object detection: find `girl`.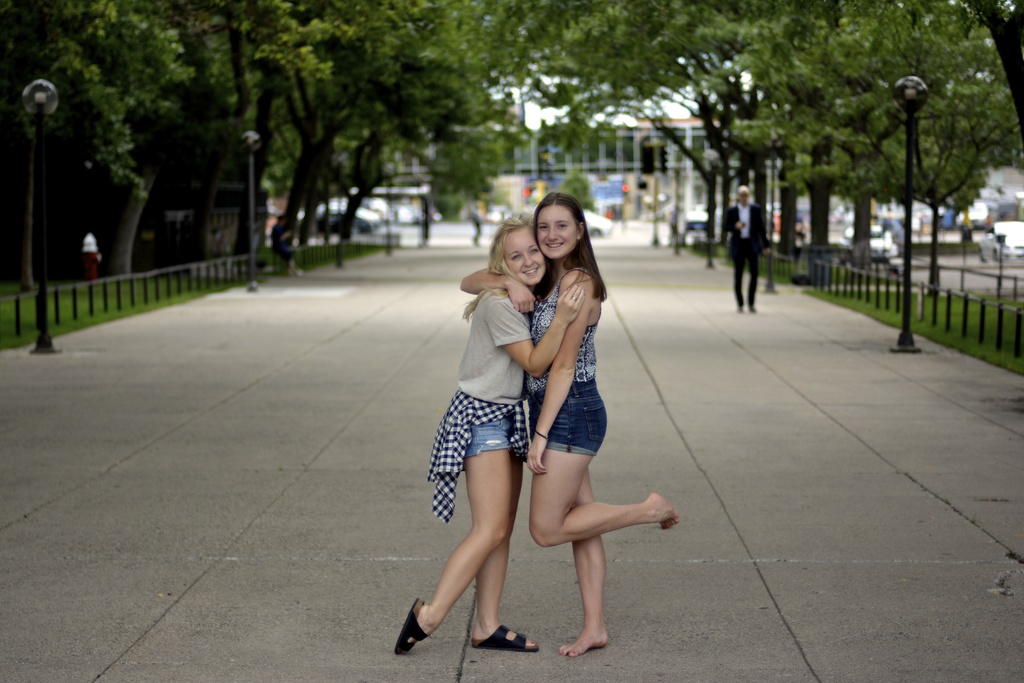
460:192:682:654.
